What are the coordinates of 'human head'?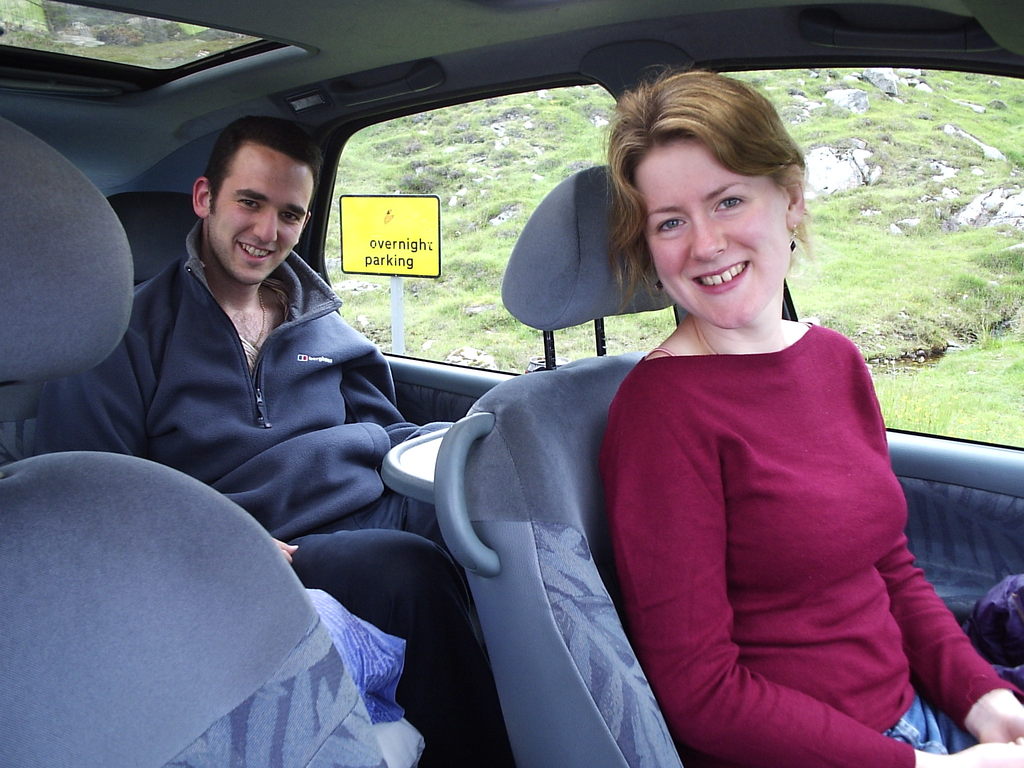
[left=194, top=115, right=320, bottom=285].
